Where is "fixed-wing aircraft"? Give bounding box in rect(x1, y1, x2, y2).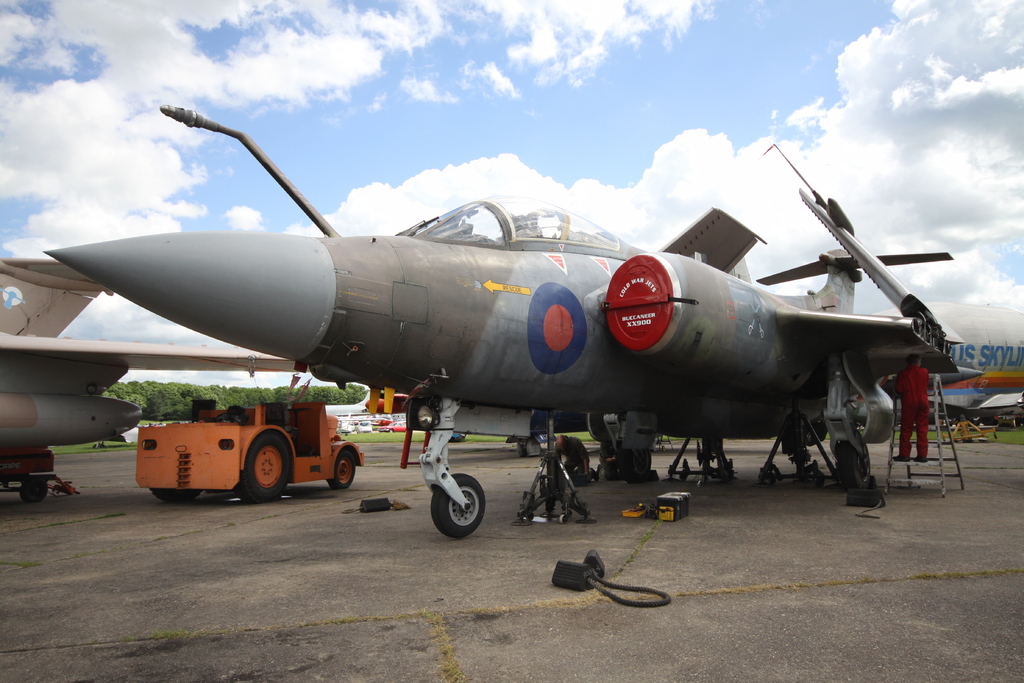
rect(0, 250, 304, 506).
